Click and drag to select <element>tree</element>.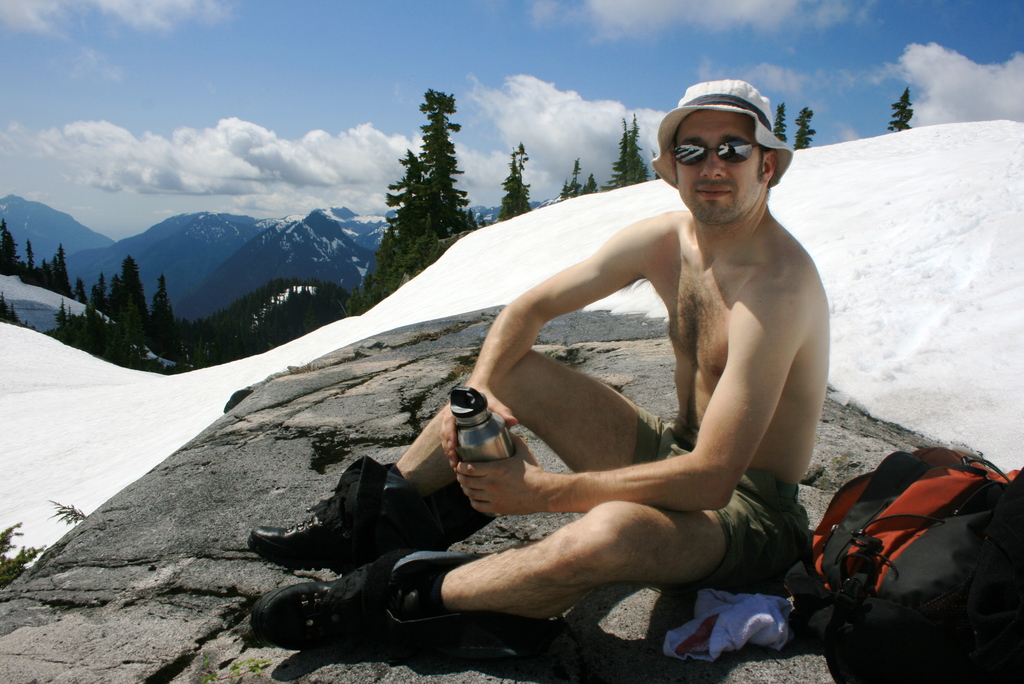
Selection: bbox=(145, 268, 190, 365).
